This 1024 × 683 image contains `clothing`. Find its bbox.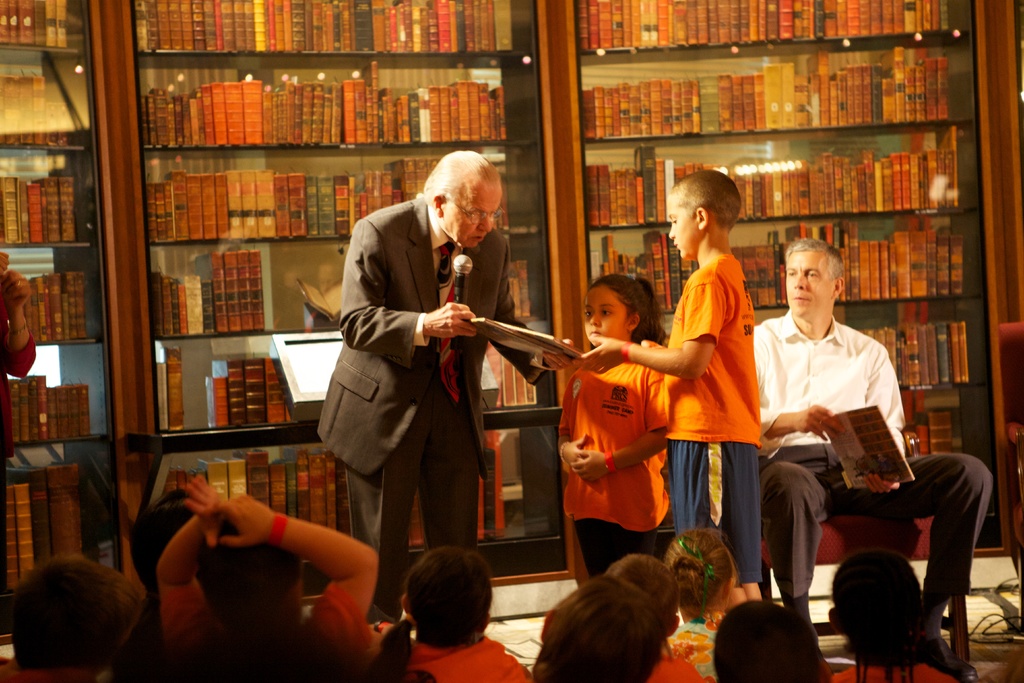
bbox=(409, 636, 534, 682).
